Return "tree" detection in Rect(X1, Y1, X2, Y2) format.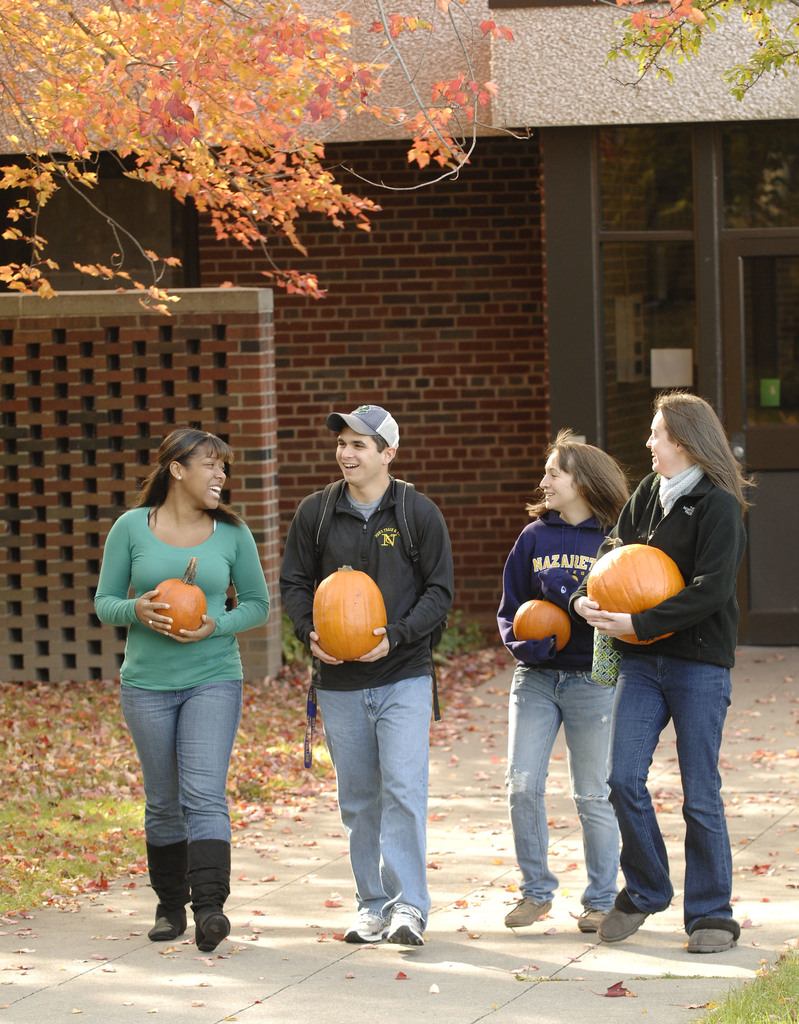
Rect(597, 0, 793, 100).
